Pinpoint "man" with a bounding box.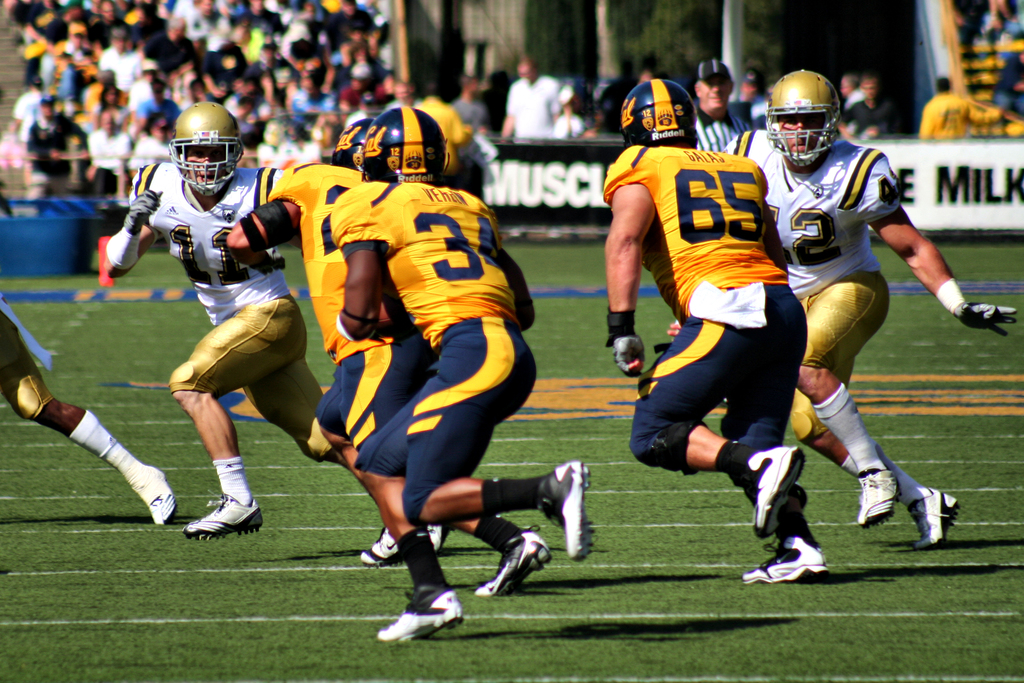
377:79:429:113.
